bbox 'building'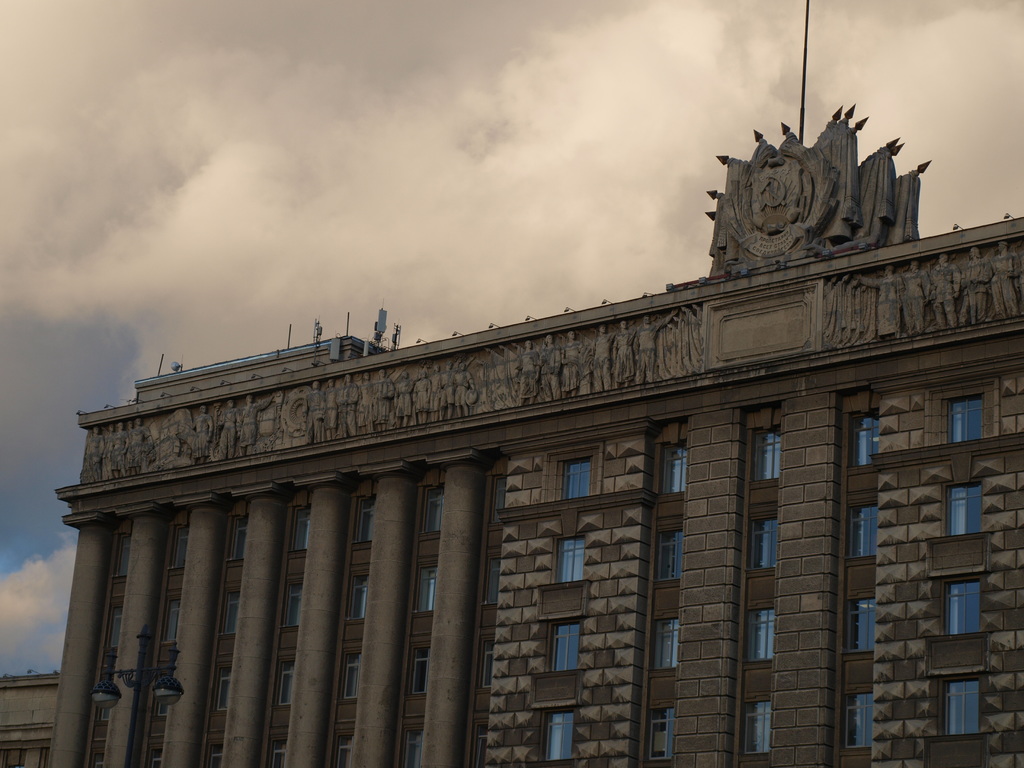
select_region(42, 104, 1023, 767)
